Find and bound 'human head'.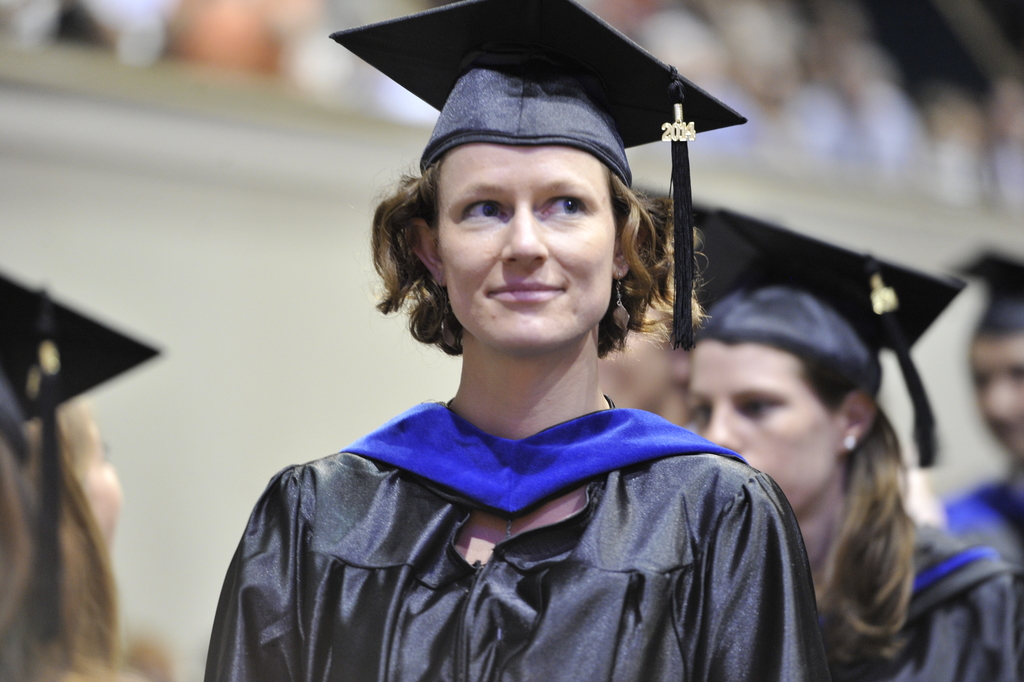
Bound: box=[0, 335, 124, 645].
